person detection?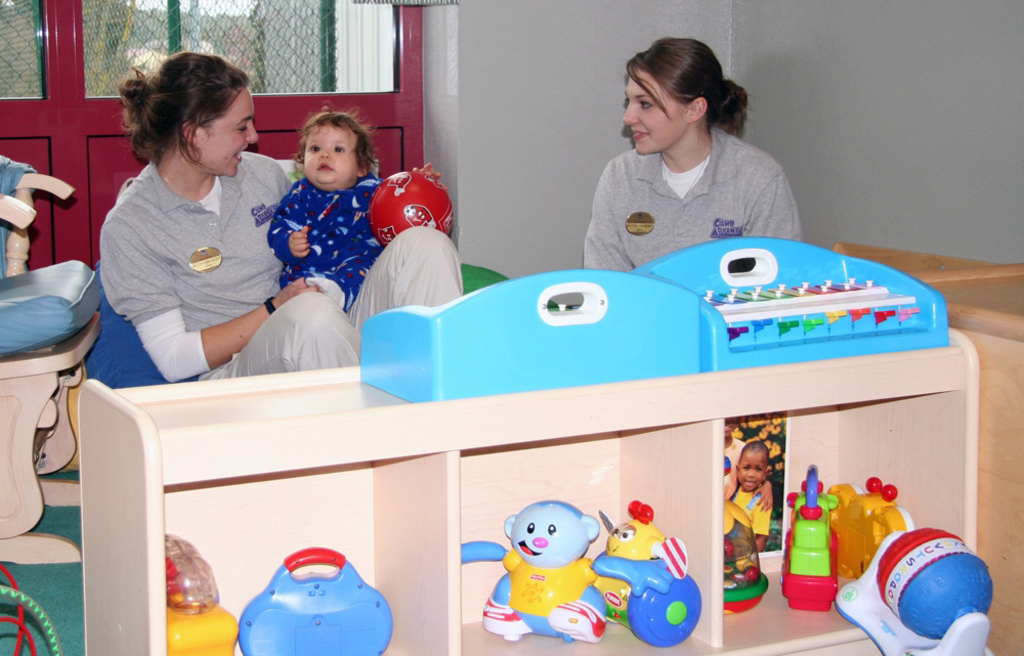
region(266, 105, 443, 311)
